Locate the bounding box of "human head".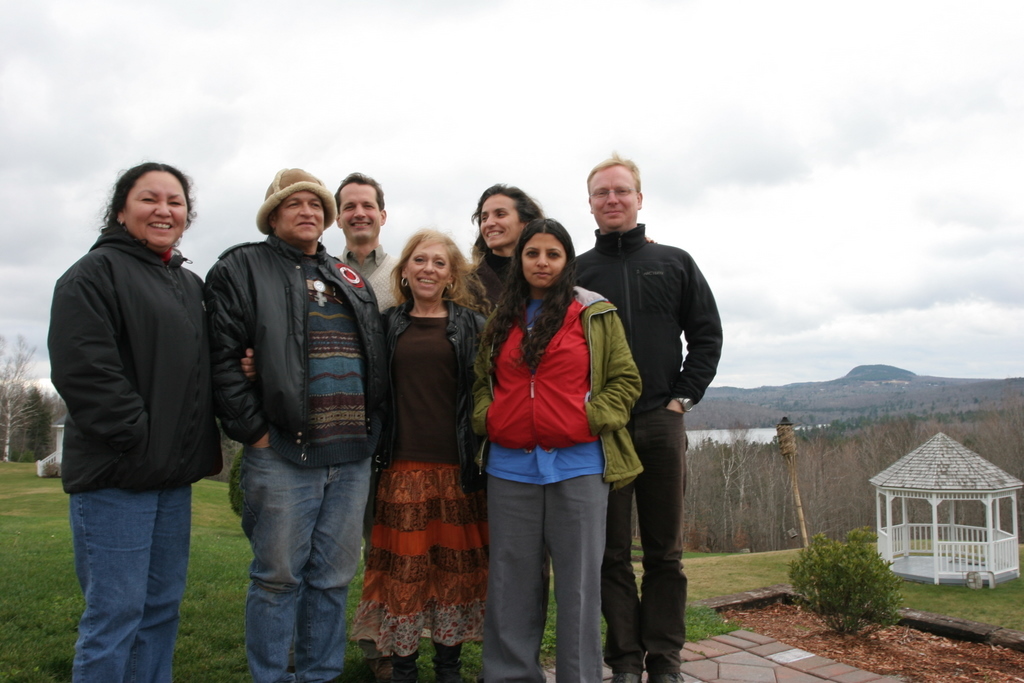
Bounding box: (97, 162, 186, 250).
